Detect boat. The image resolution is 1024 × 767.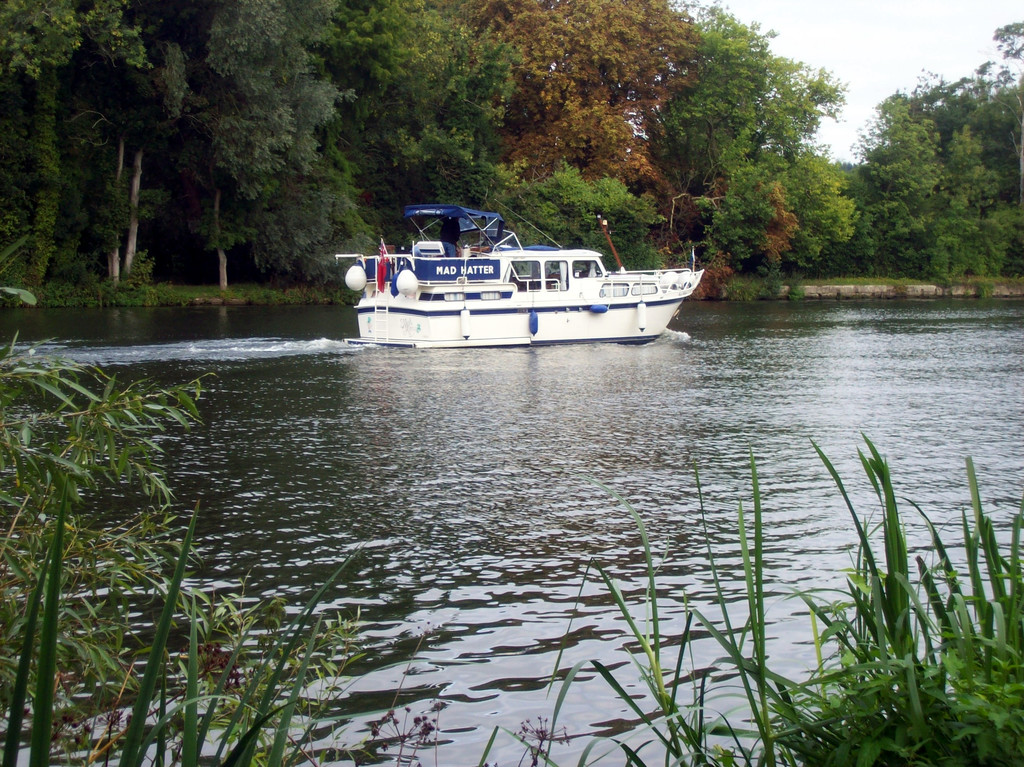
{"x1": 328, "y1": 189, "x2": 704, "y2": 344}.
